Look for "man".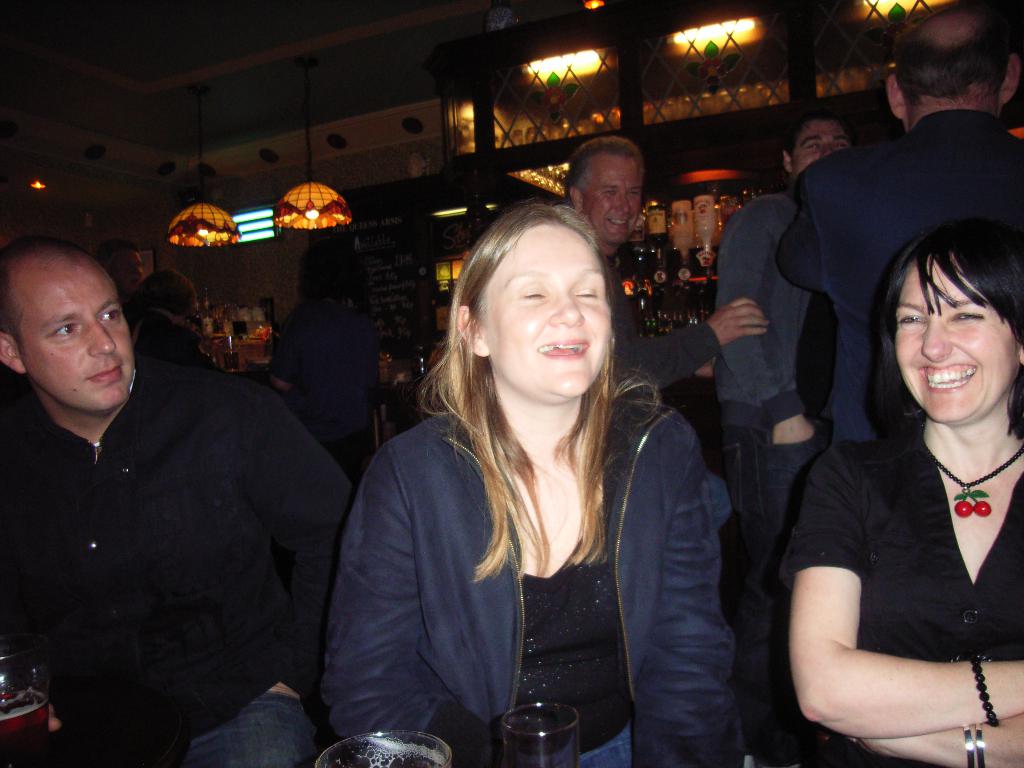
Found: (564,138,770,399).
